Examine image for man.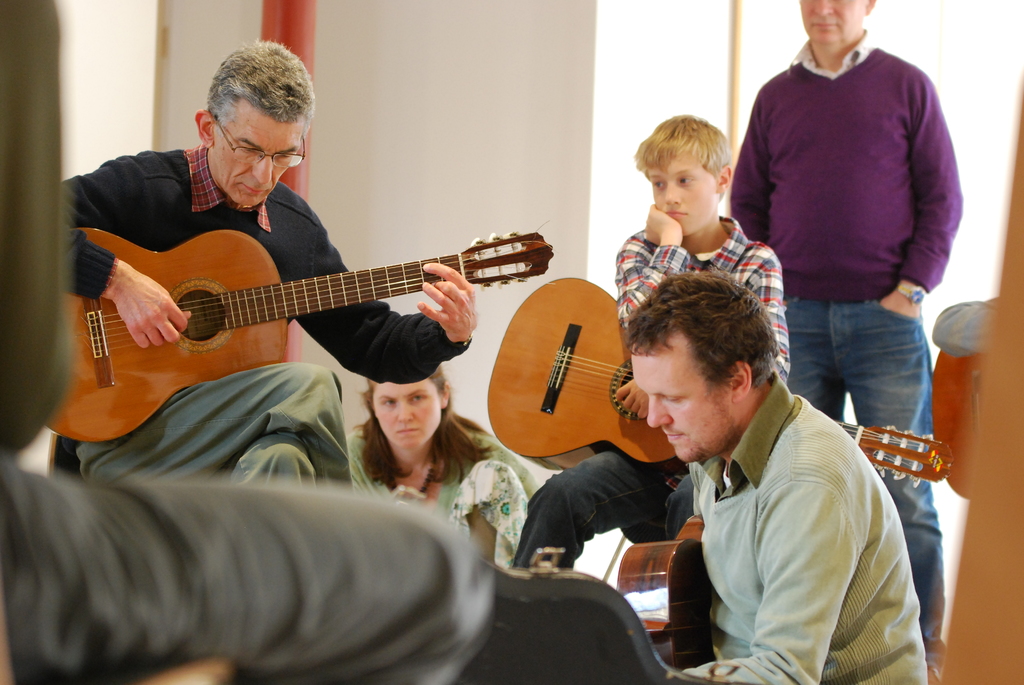
Examination result: 64/34/477/492.
